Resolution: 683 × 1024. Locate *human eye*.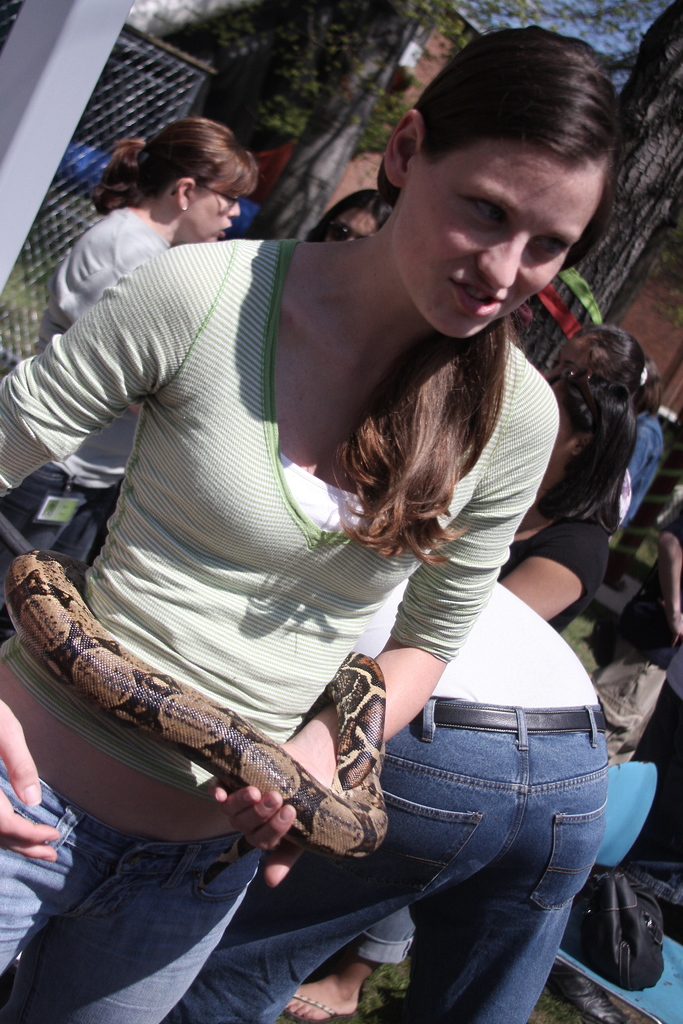
450,188,509,234.
